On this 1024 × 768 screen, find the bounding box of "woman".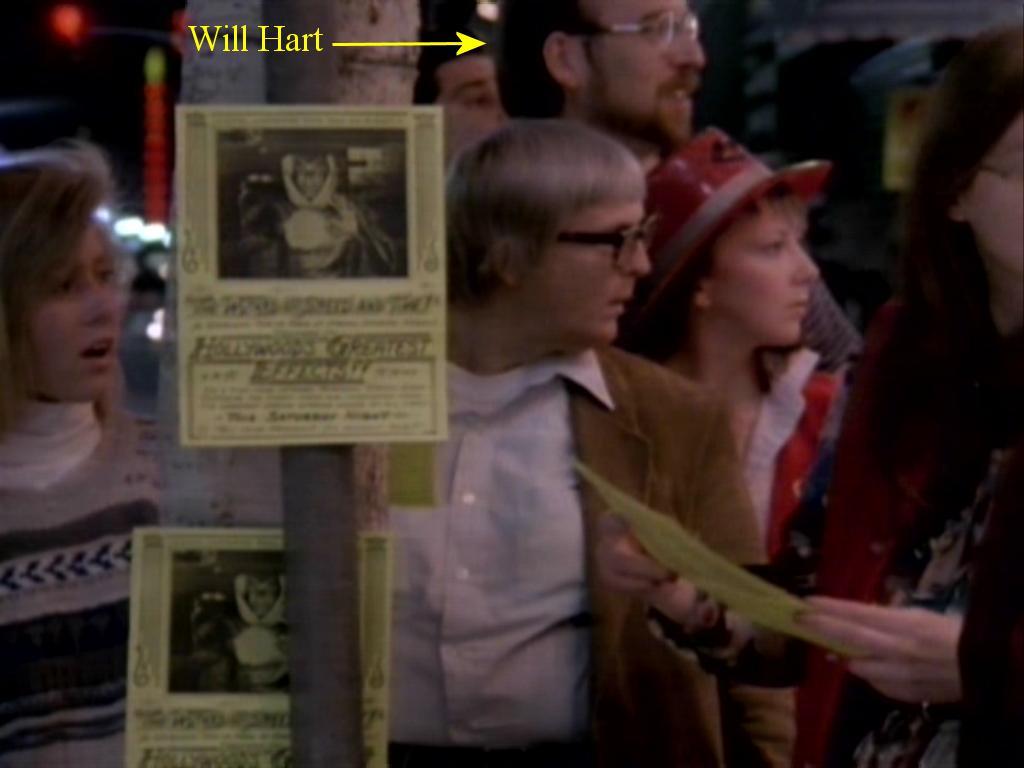
Bounding box: x1=585, y1=15, x2=1023, y2=767.
